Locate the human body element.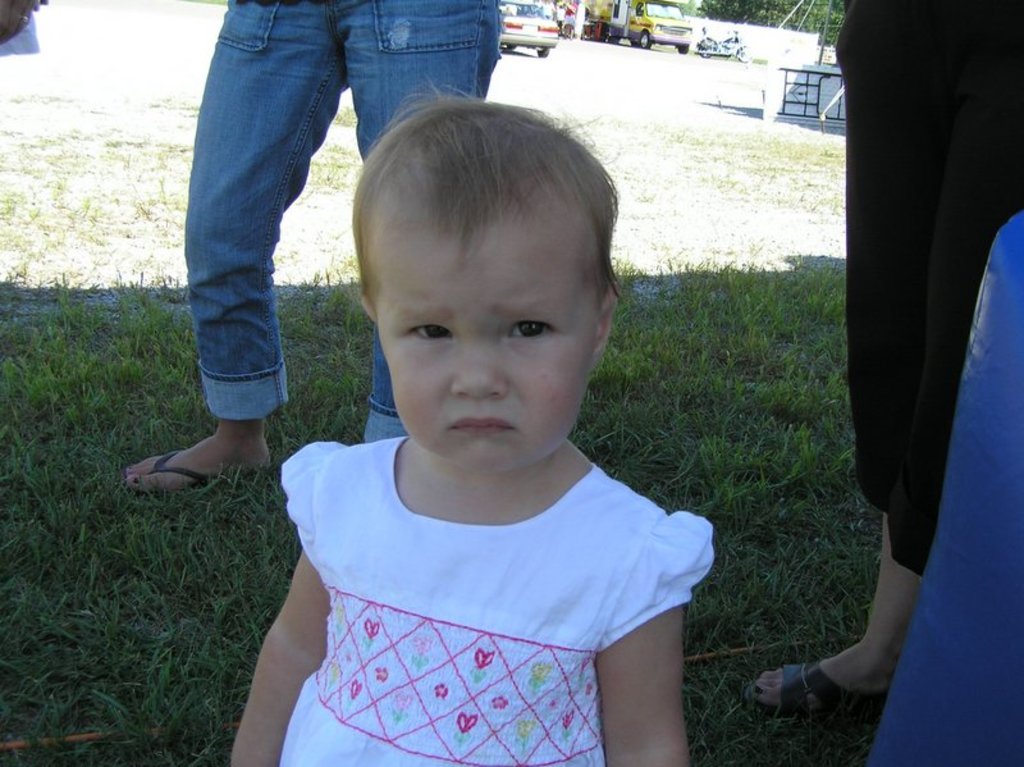
Element bbox: [753, 0, 1023, 731].
